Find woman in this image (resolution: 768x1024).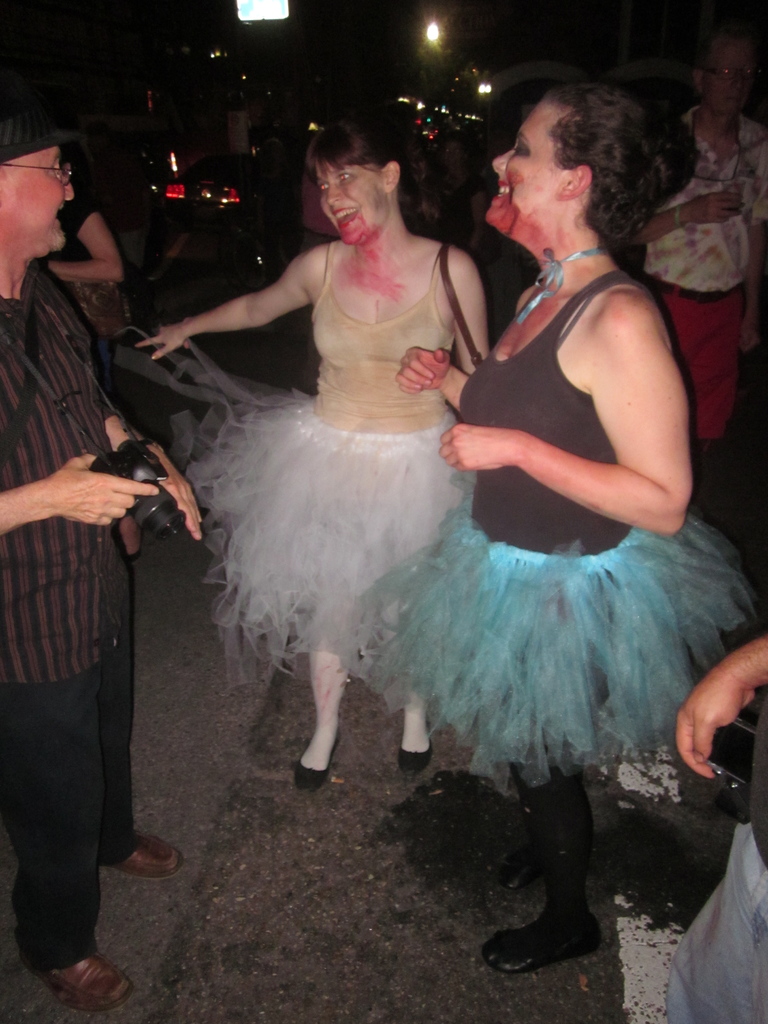
{"left": 195, "top": 93, "right": 499, "bottom": 789}.
